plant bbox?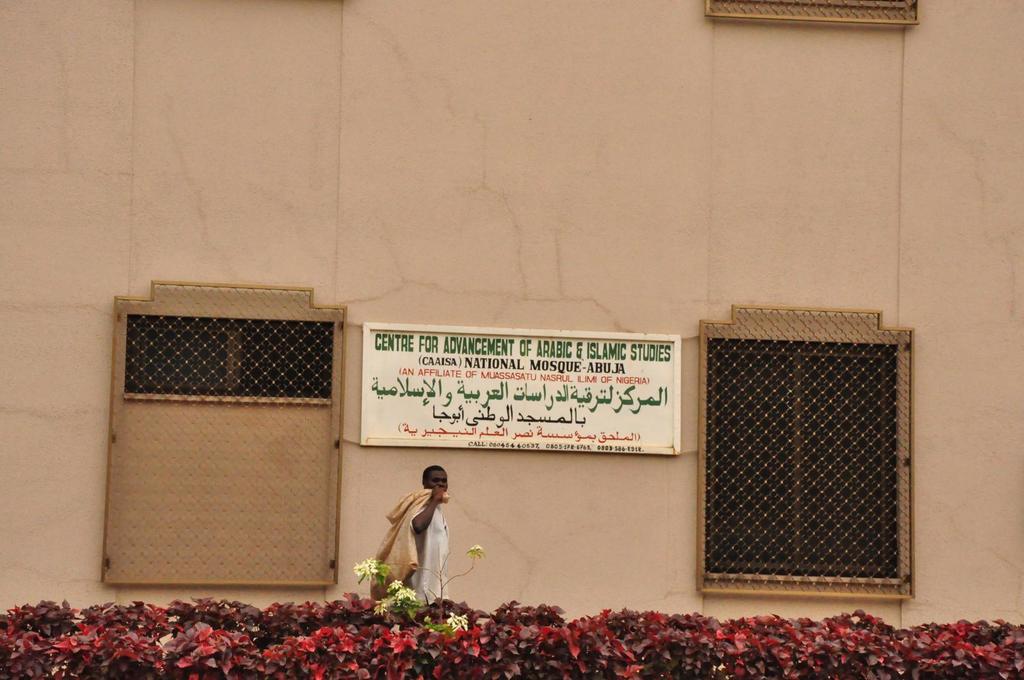
353:539:486:638
